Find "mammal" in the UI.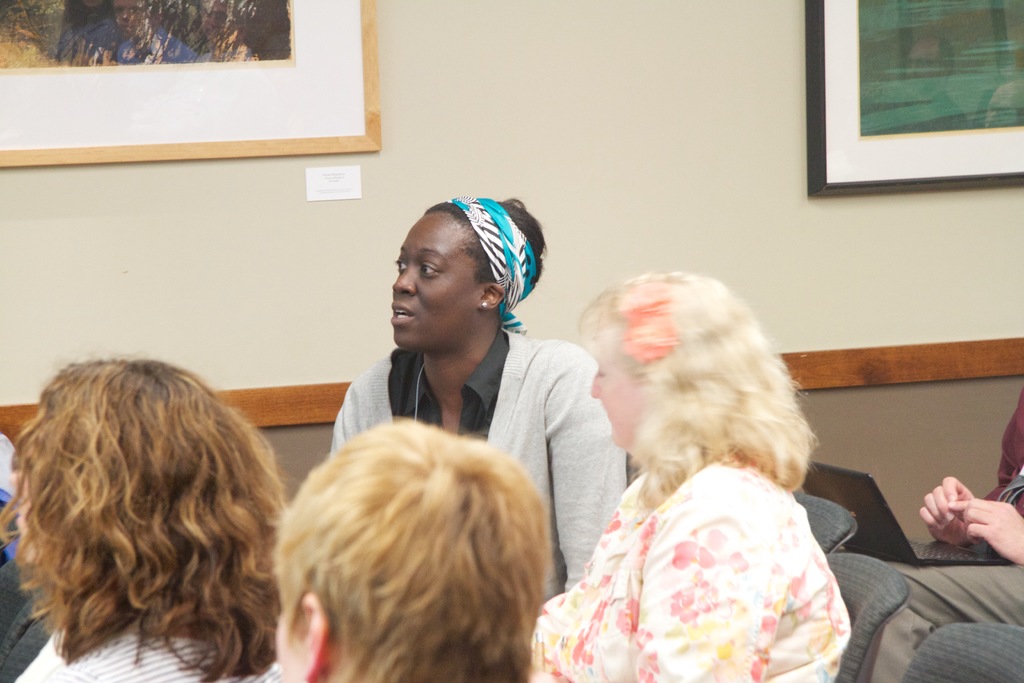
UI element at left=326, top=194, right=625, bottom=602.
